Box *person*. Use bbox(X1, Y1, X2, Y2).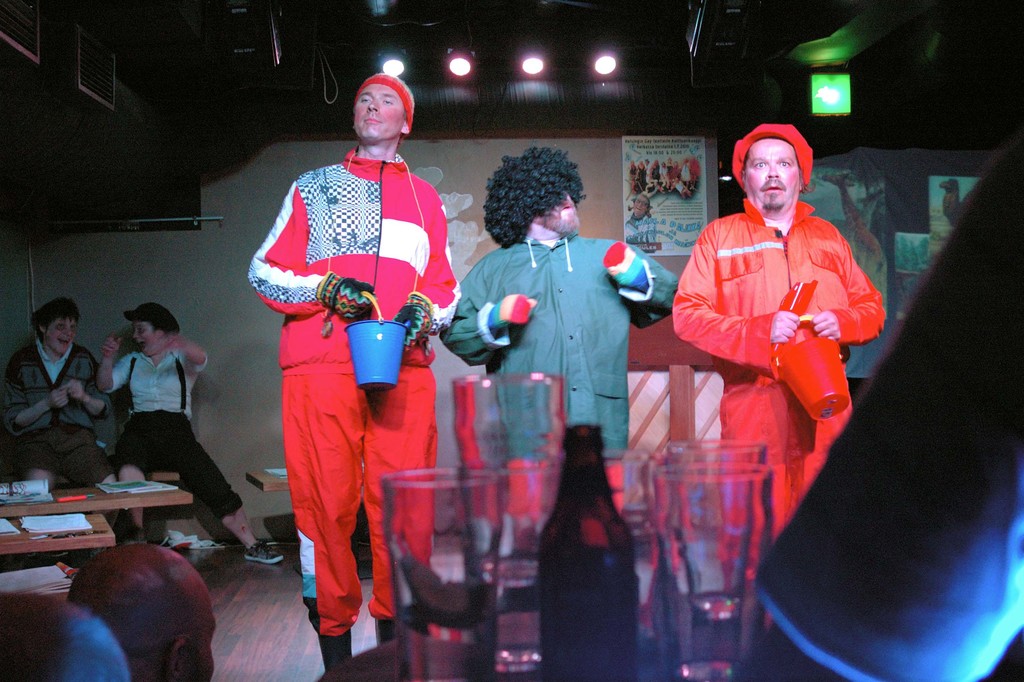
bbox(4, 295, 126, 526).
